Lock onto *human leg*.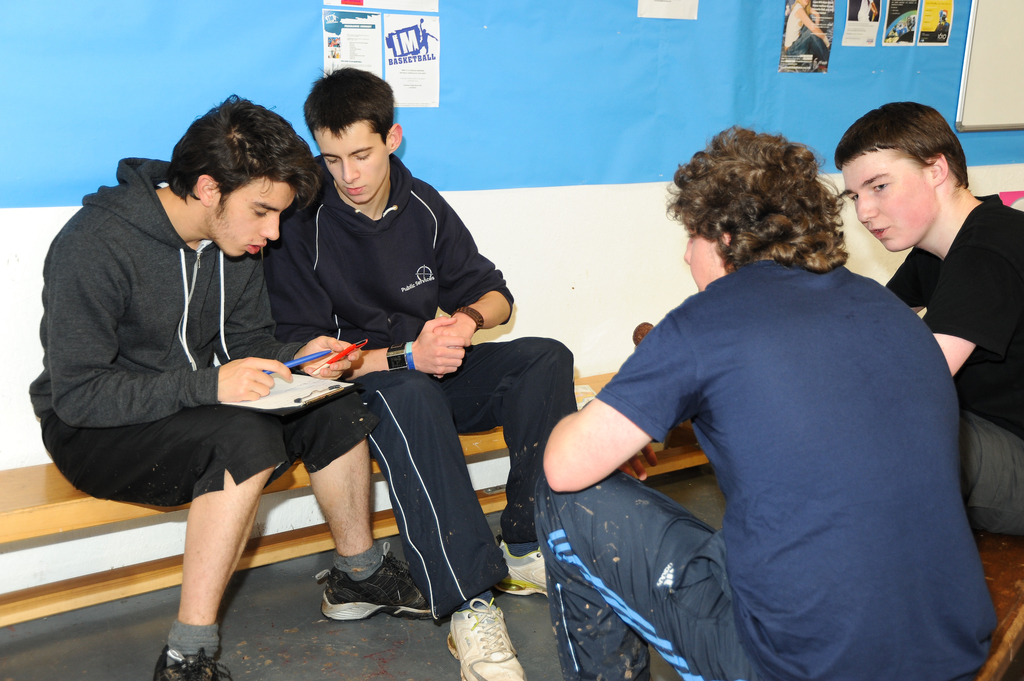
Locked: <region>40, 393, 288, 680</region>.
